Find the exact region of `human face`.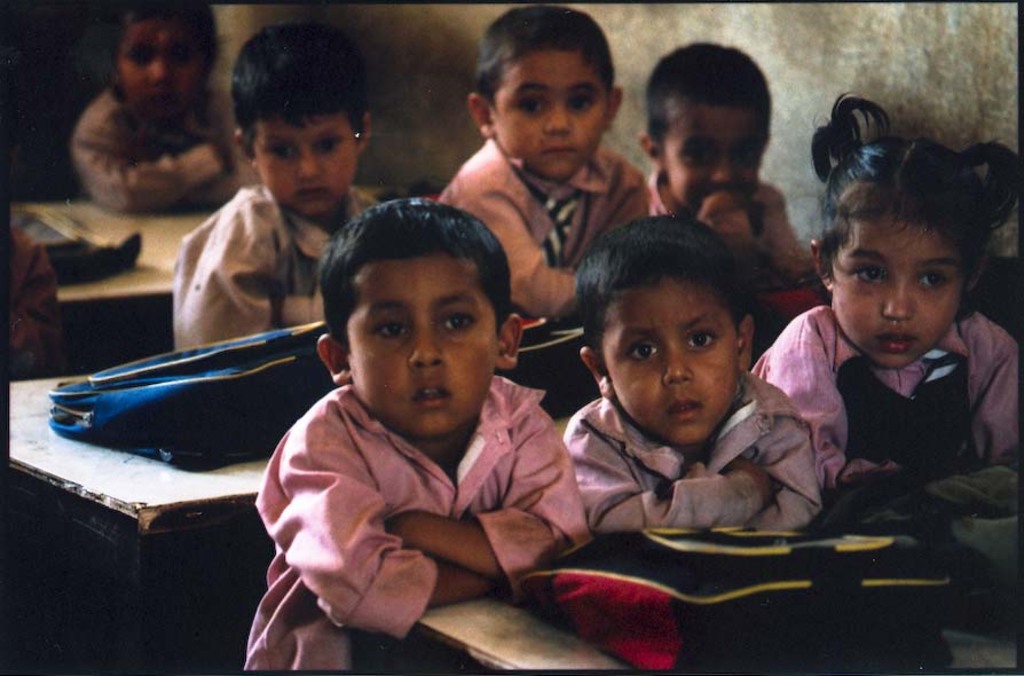
Exact region: <region>602, 273, 739, 446</region>.
